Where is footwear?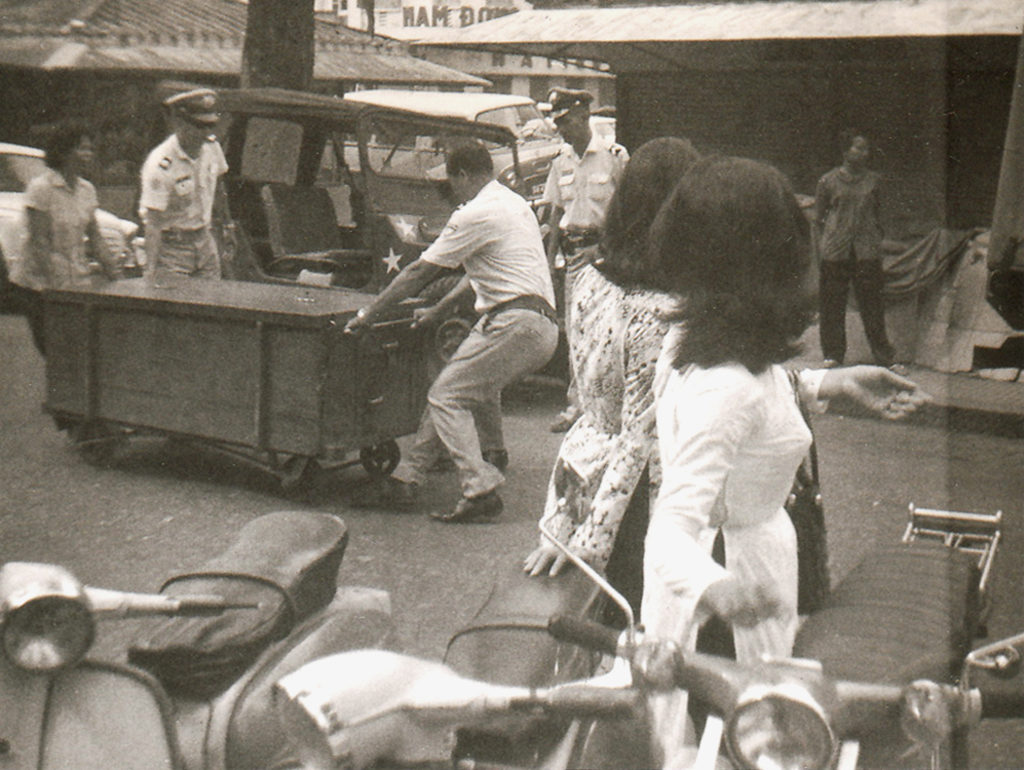
485, 449, 509, 471.
